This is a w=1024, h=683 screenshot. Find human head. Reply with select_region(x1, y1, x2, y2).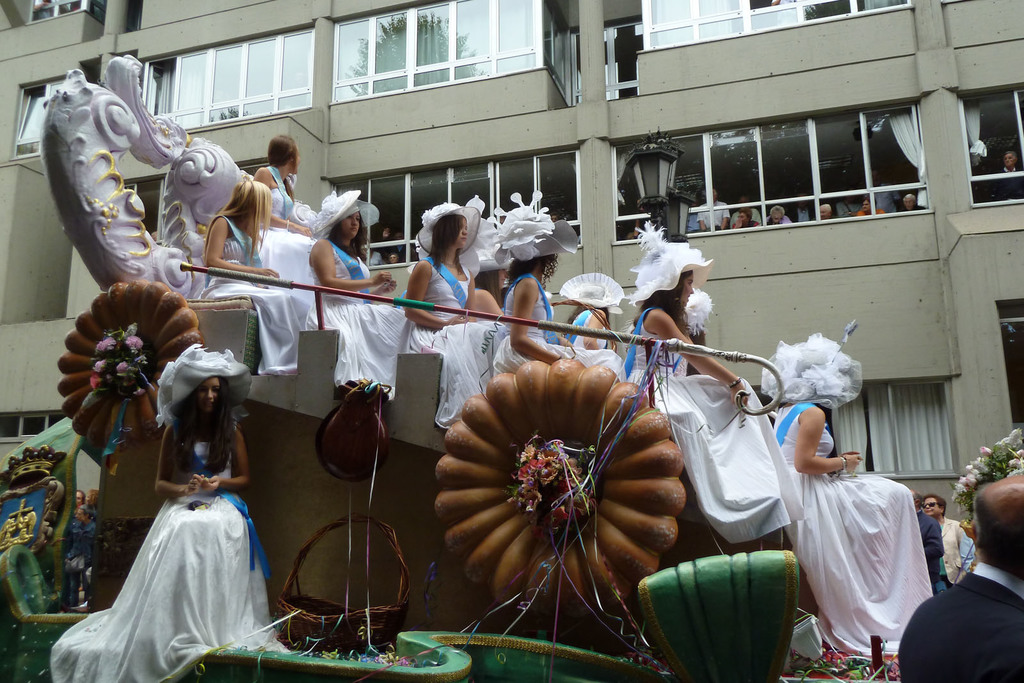
select_region(901, 195, 917, 210).
